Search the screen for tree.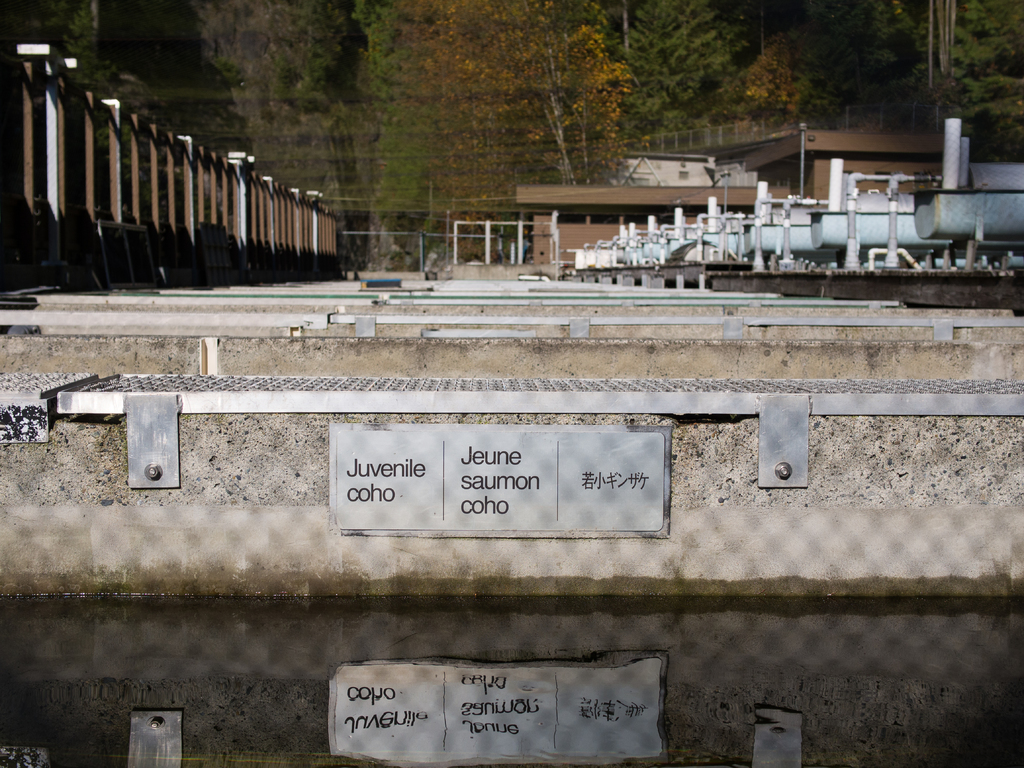
Found at <bbox>0, 0, 1023, 264</bbox>.
